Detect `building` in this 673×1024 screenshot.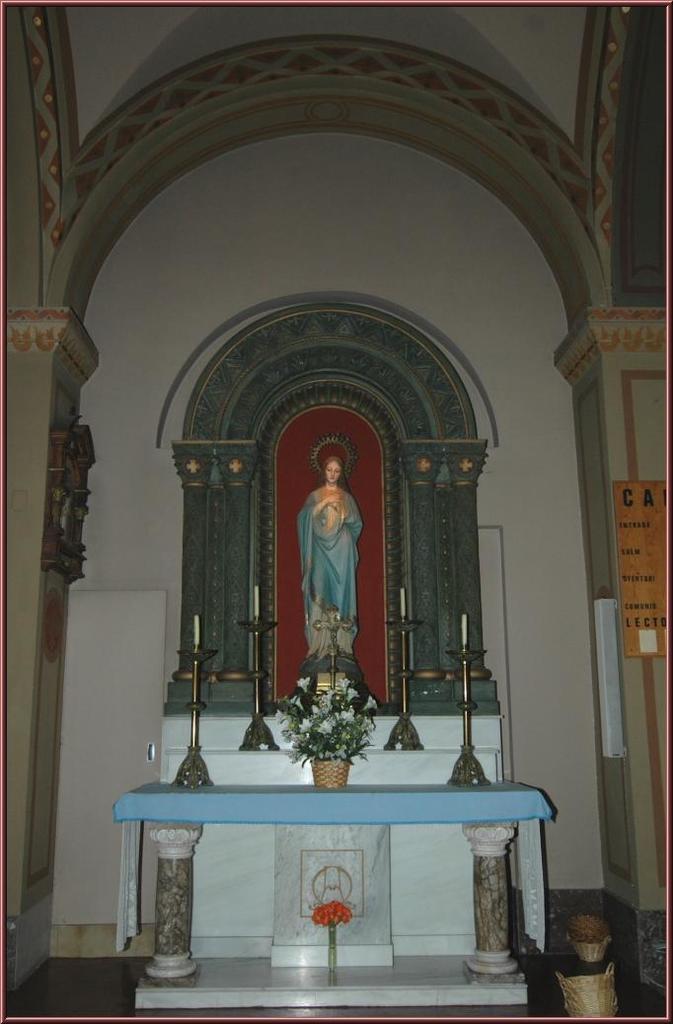
Detection: rect(3, 0, 672, 1023).
